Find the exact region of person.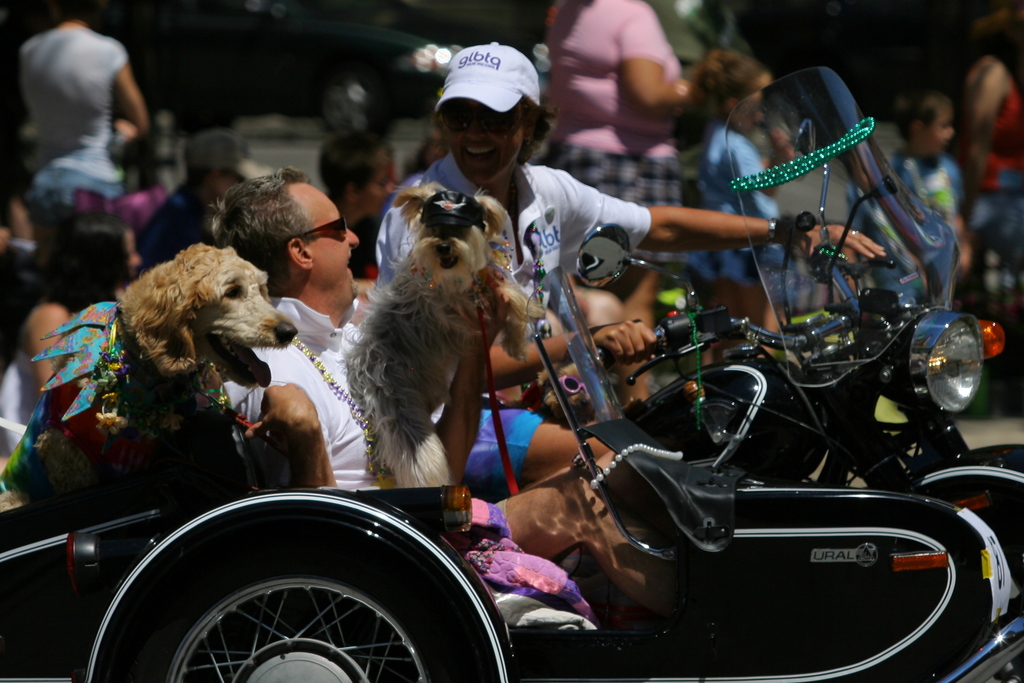
Exact region: [217,168,461,495].
